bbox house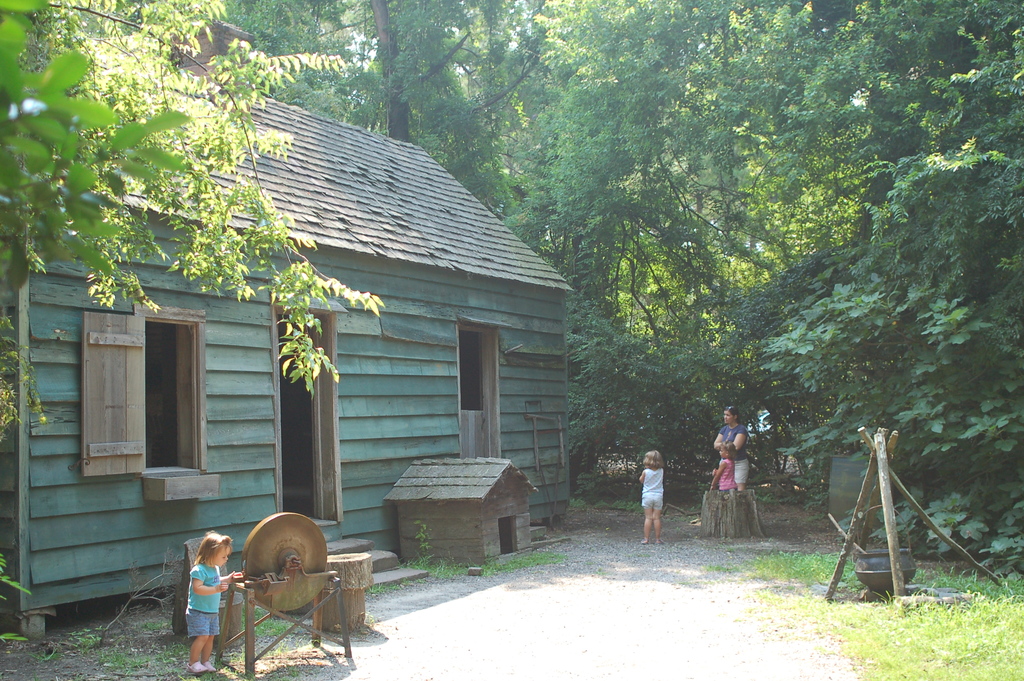
locate(76, 82, 599, 619)
